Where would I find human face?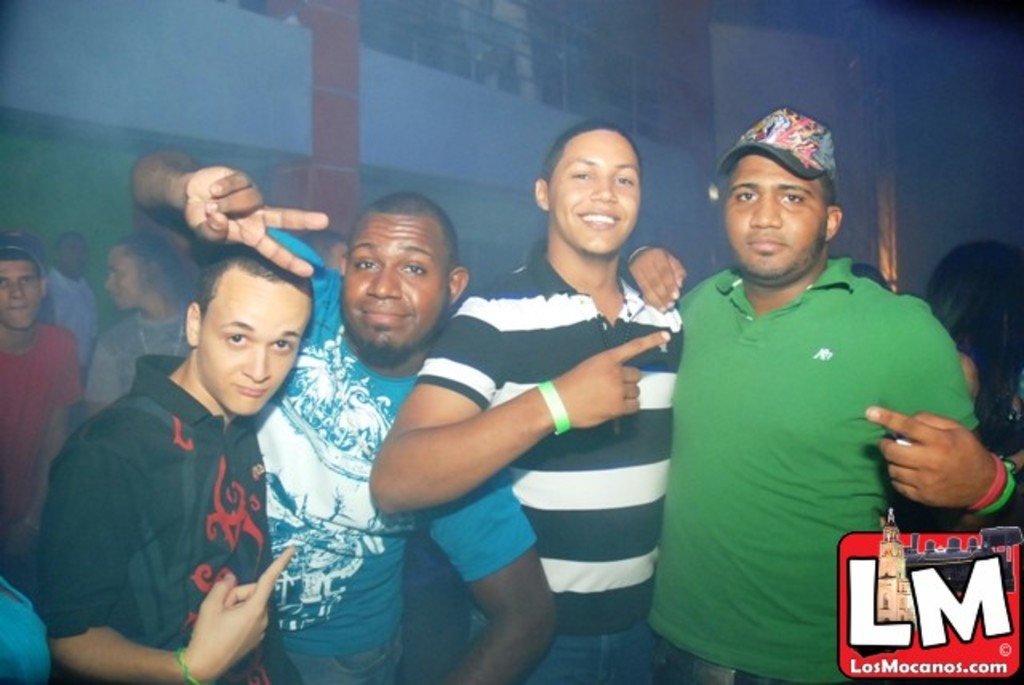
At (107,248,150,315).
